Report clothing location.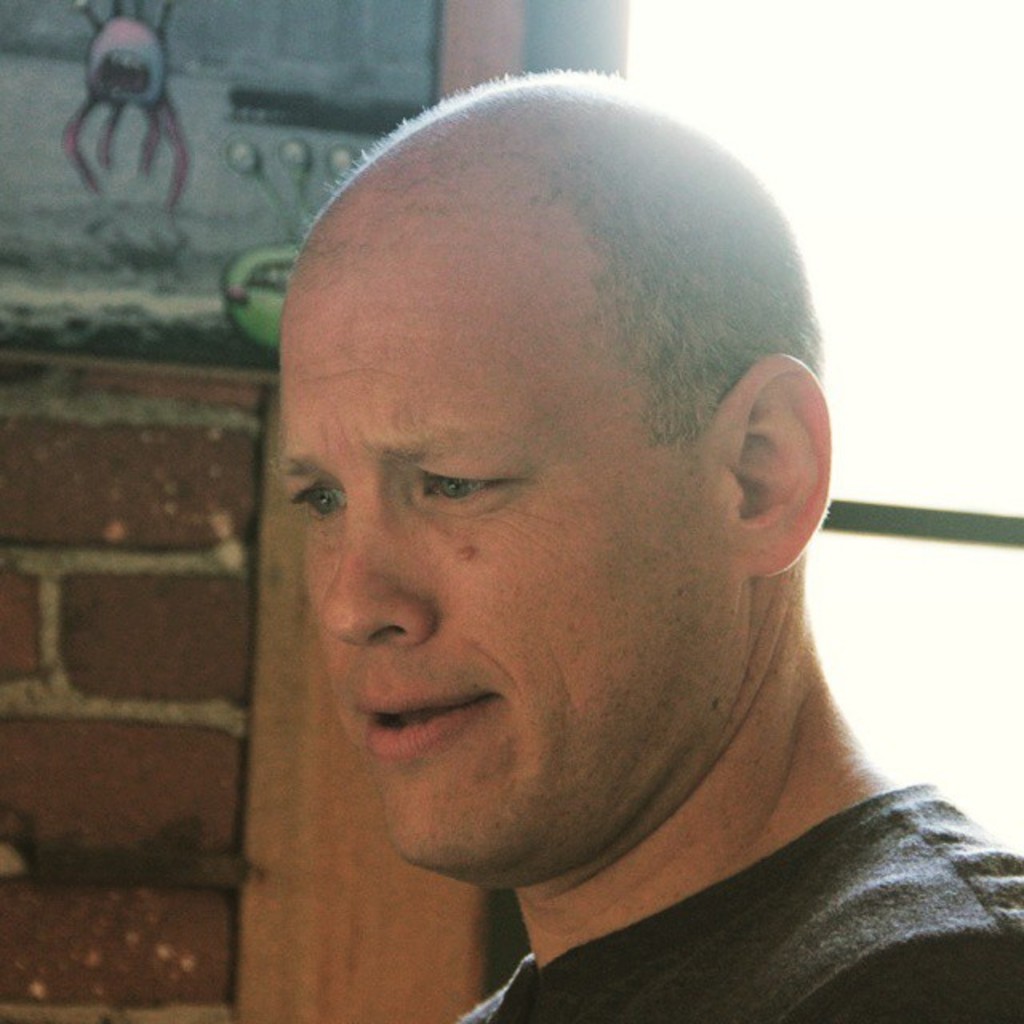
Report: <bbox>454, 778, 1022, 1022</bbox>.
